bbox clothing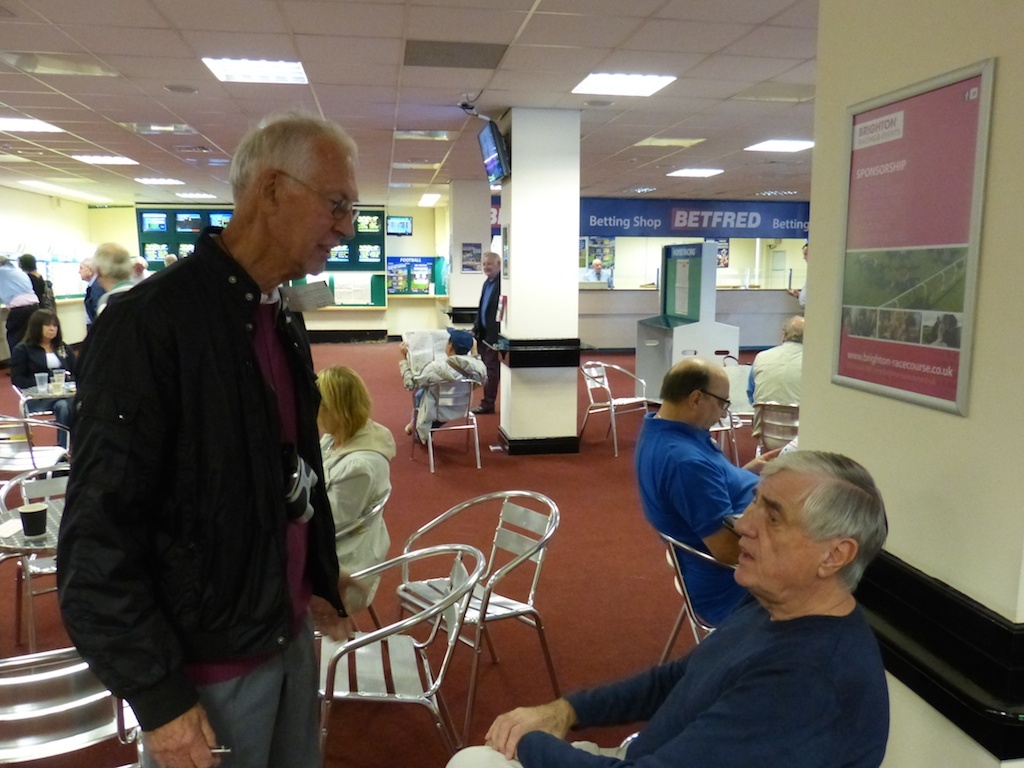
BBox(0, 260, 38, 349)
